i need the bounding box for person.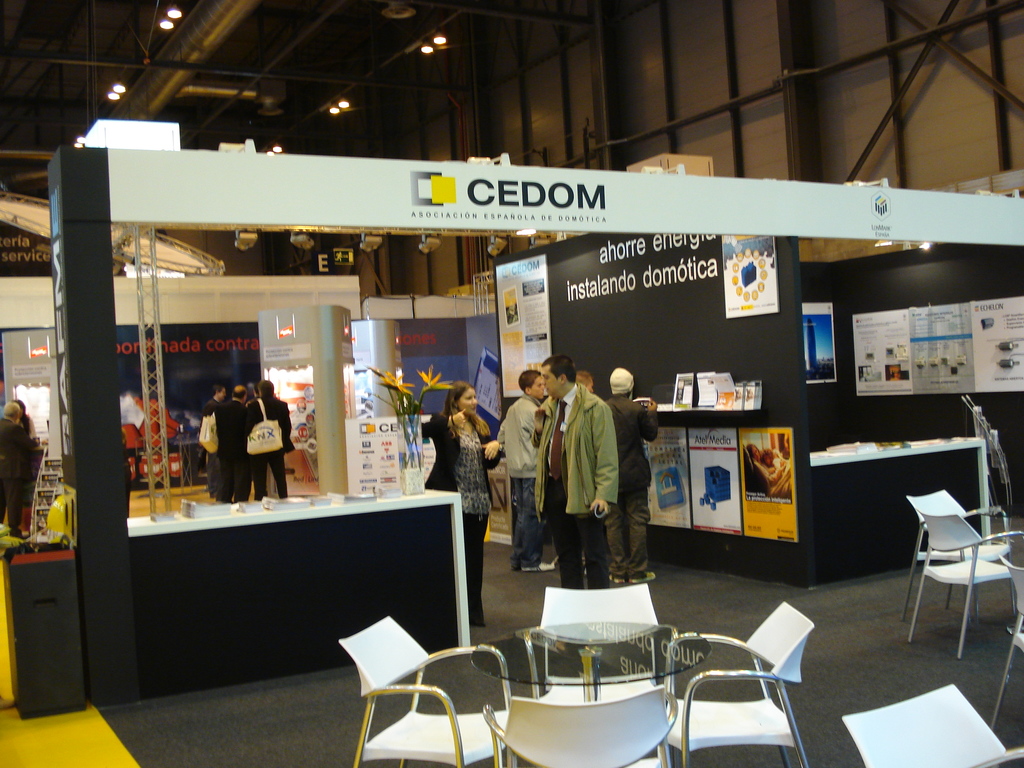
Here it is: select_region(422, 376, 507, 625).
